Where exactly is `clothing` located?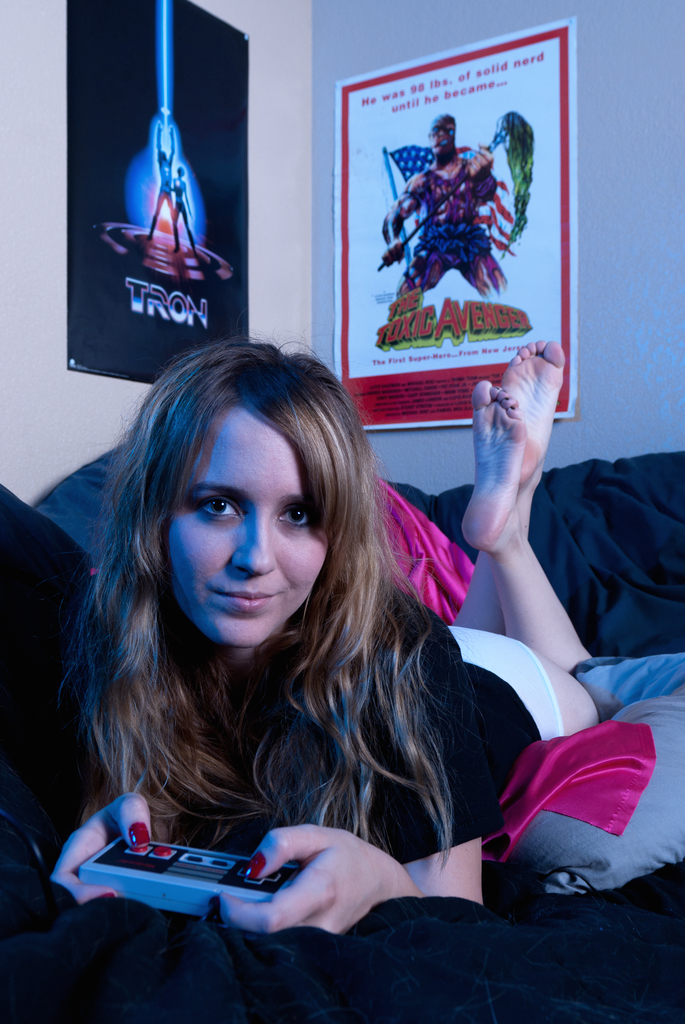
Its bounding box is <bbox>173, 183, 197, 252</bbox>.
